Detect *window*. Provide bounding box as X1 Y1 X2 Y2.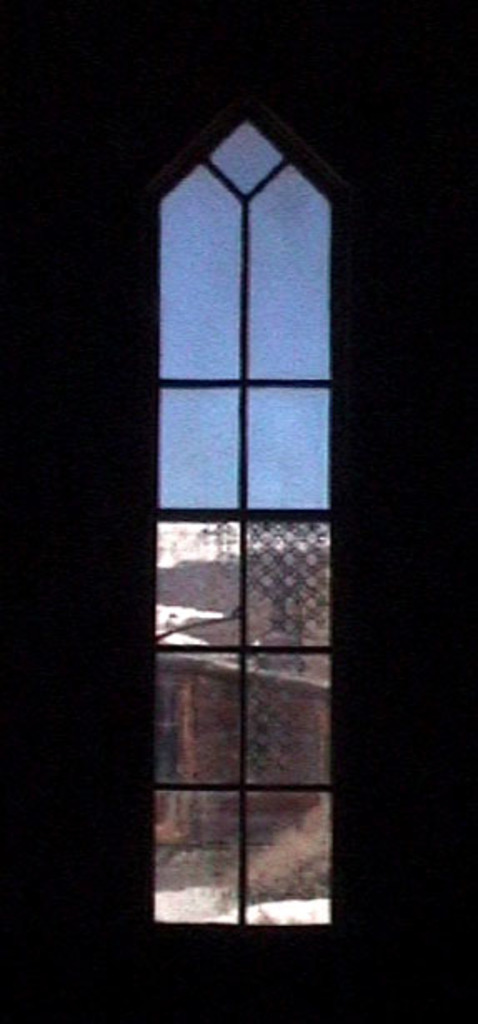
157 117 335 926.
